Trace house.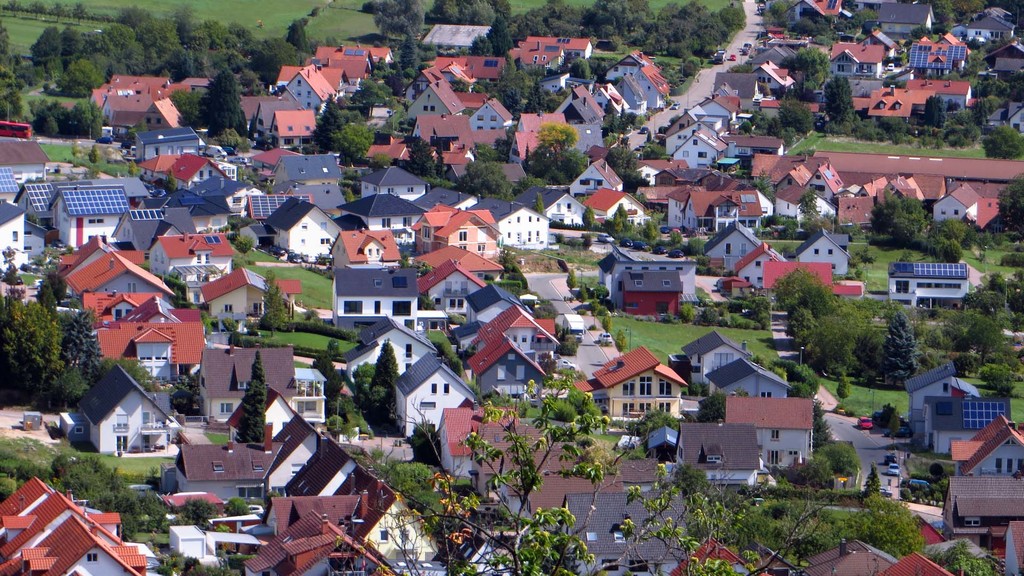
Traced to {"x1": 48, "y1": 353, "x2": 180, "y2": 466}.
